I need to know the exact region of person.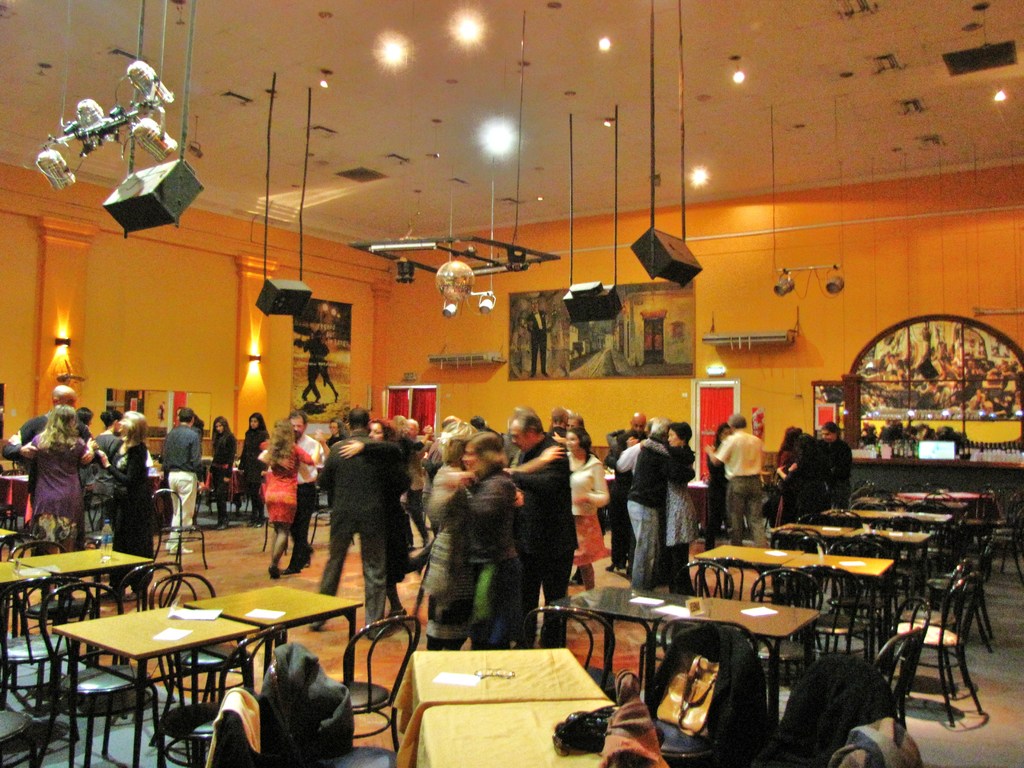
Region: [x1=694, y1=417, x2=737, y2=545].
